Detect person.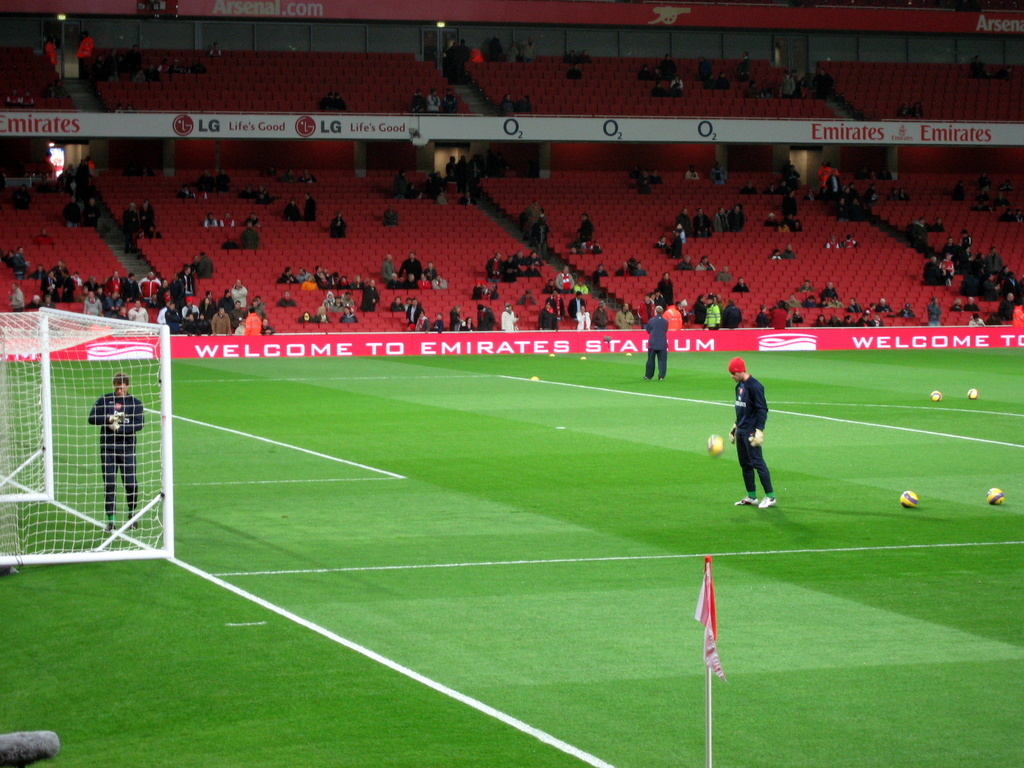
Detected at pyautogui.locateOnScreen(534, 218, 553, 253).
